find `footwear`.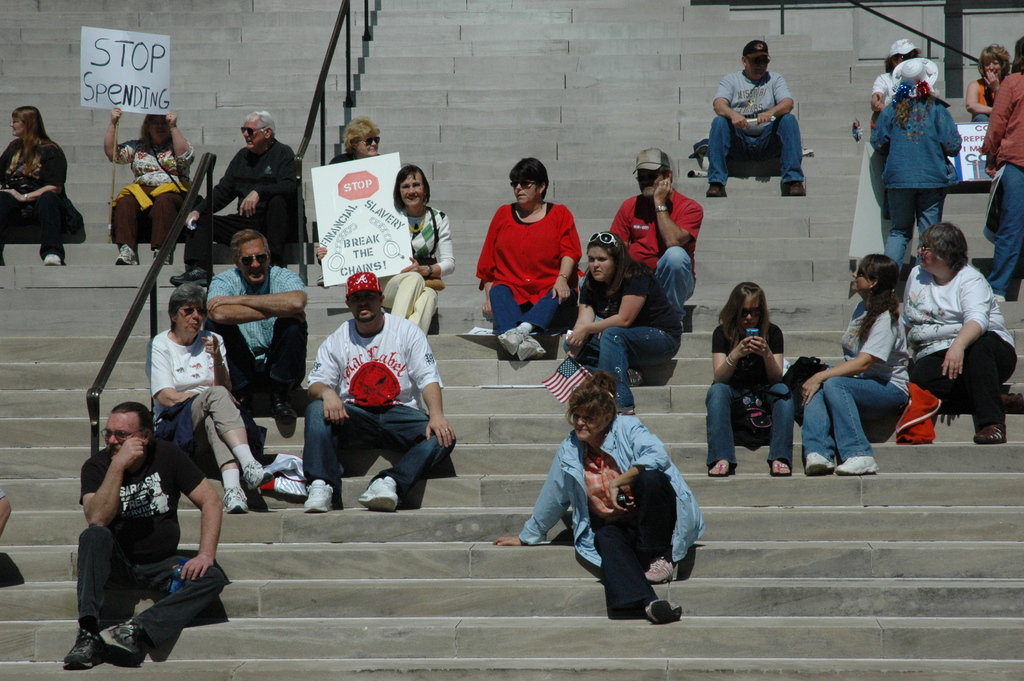
[627, 365, 648, 388].
